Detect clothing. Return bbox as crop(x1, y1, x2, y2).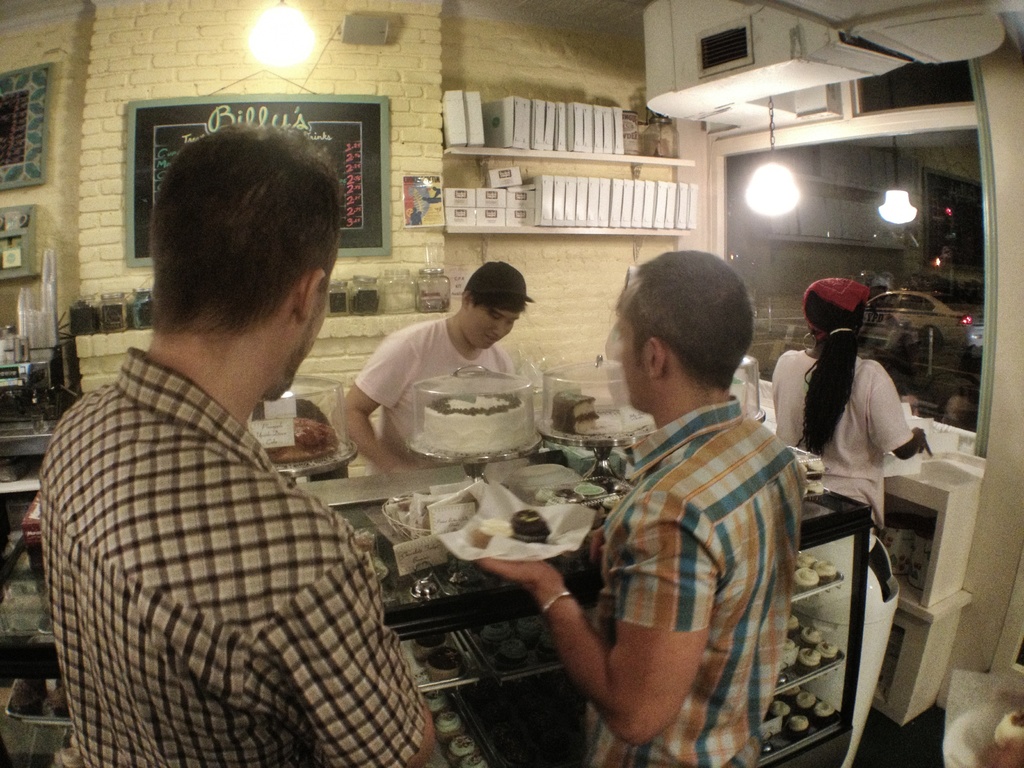
crop(355, 314, 517, 466).
